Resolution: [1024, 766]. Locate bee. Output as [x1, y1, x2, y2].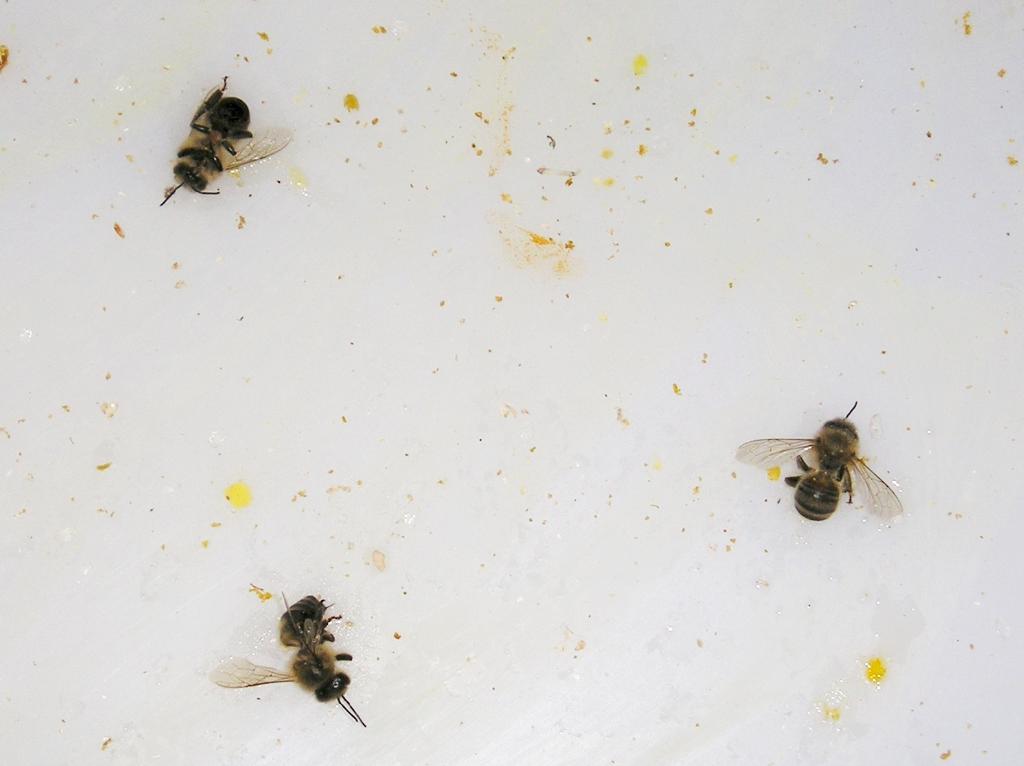
[212, 586, 374, 733].
